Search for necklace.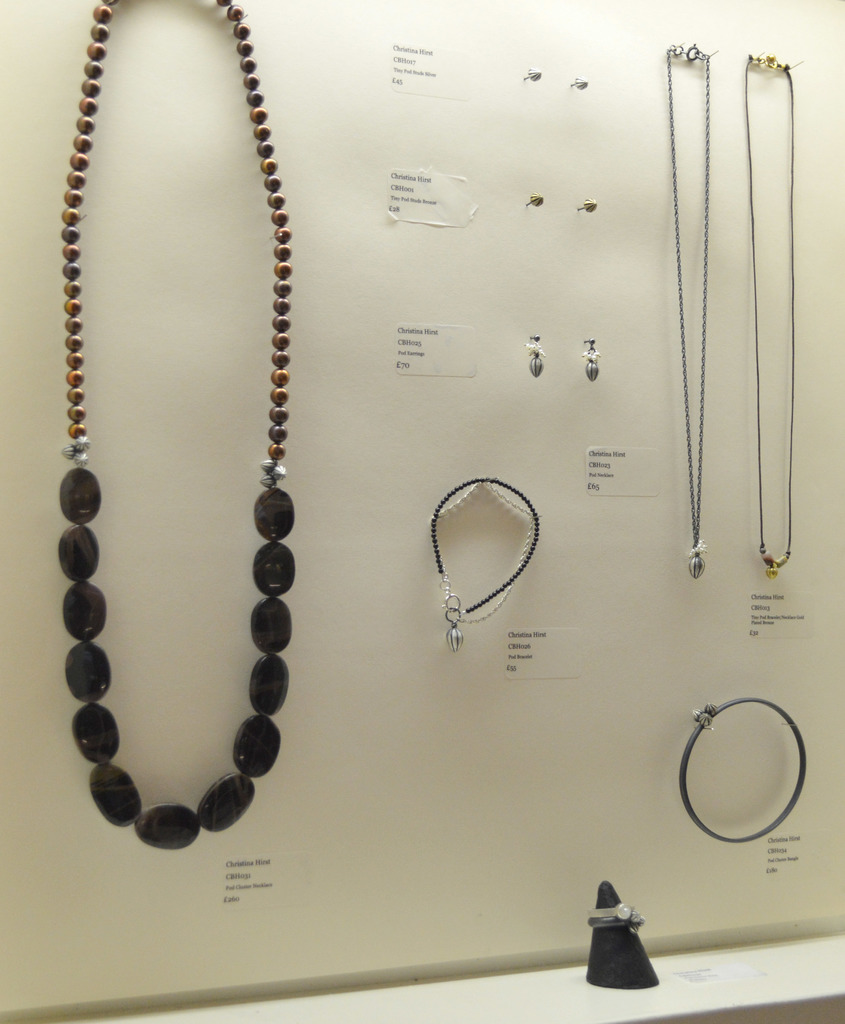
Found at bbox=(744, 58, 793, 578).
